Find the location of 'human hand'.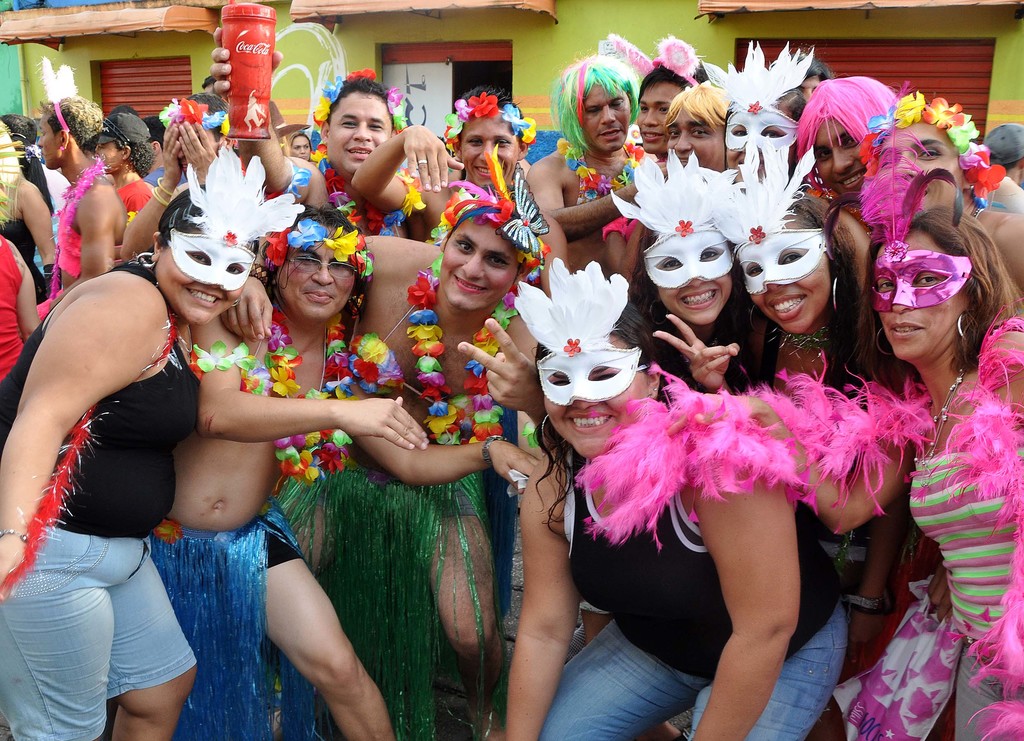
Location: [223,280,275,344].
